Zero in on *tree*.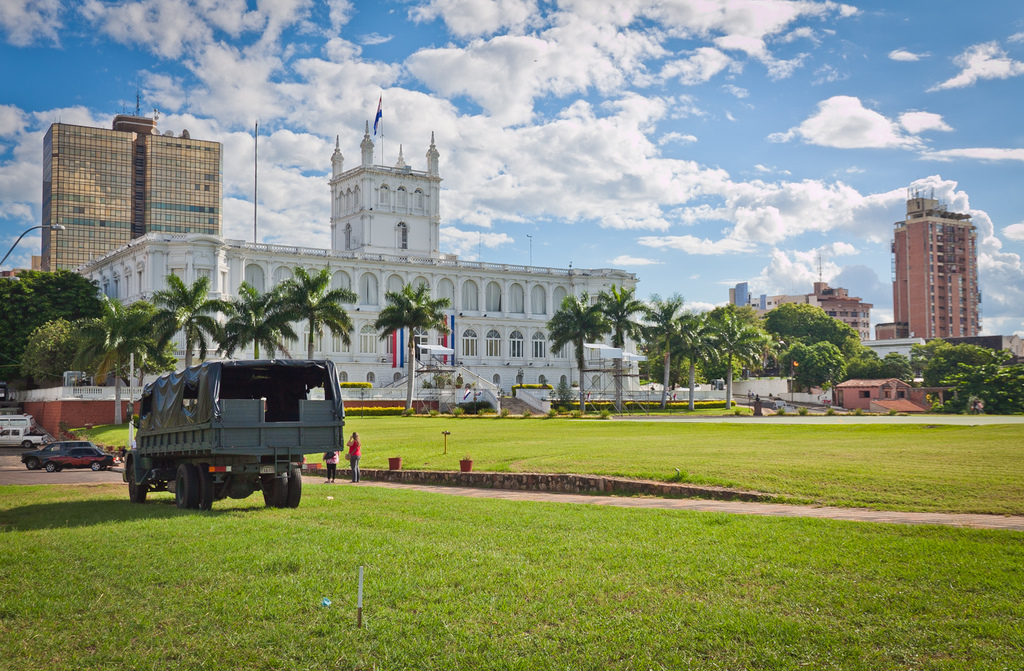
Zeroed in: (x1=221, y1=282, x2=281, y2=362).
